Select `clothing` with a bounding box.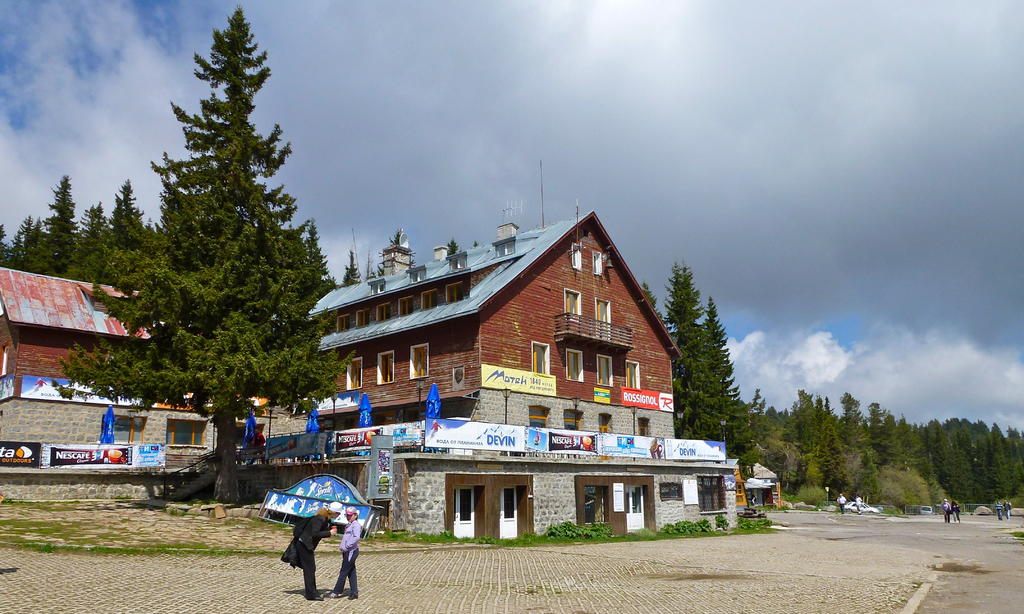
836:495:847:513.
